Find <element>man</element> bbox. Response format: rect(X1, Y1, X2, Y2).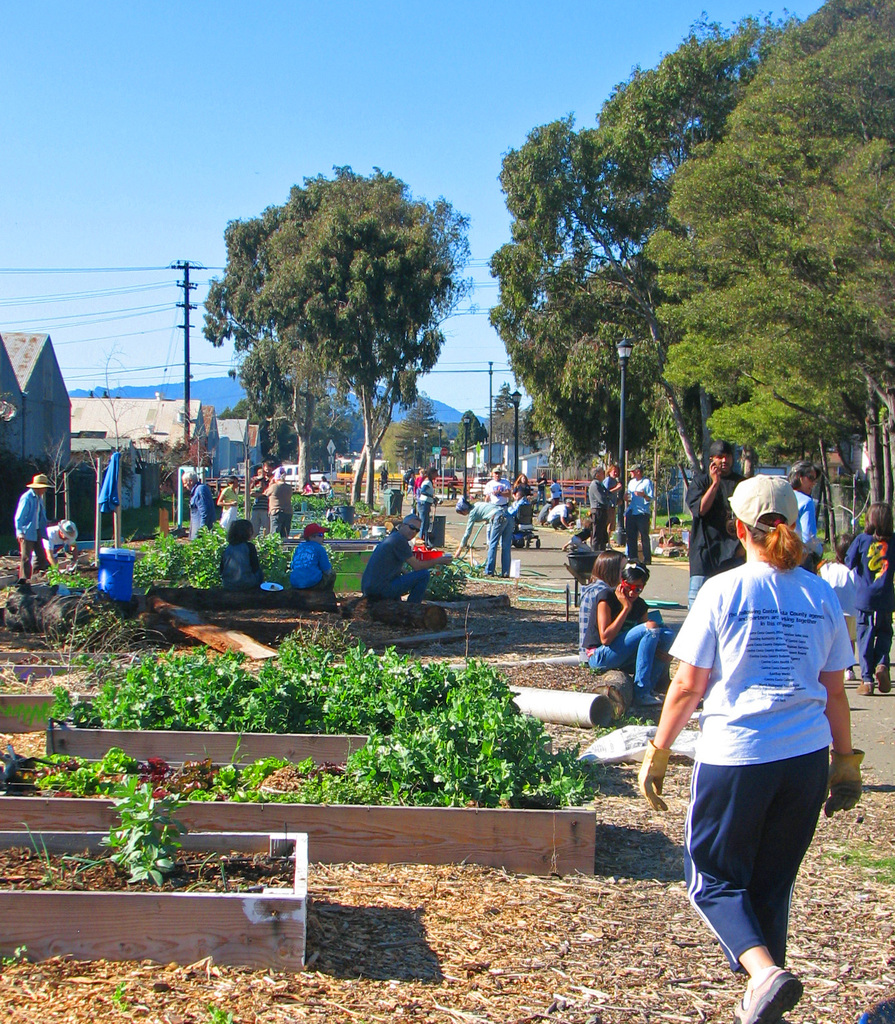
rect(13, 474, 47, 574).
